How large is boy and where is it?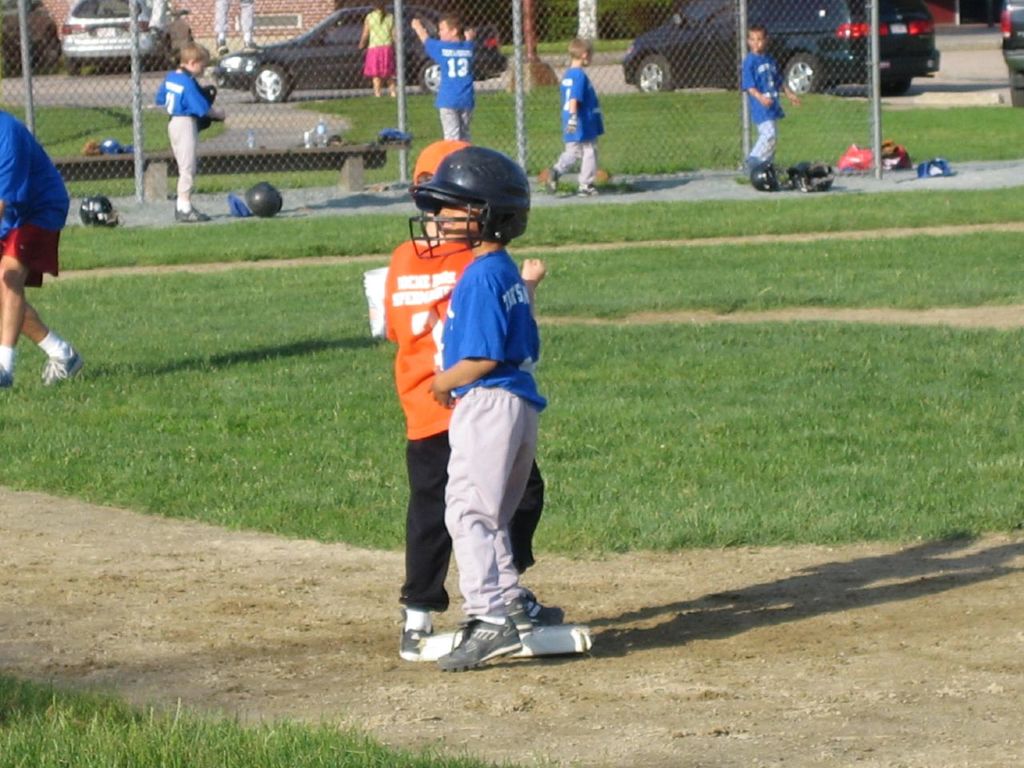
Bounding box: <region>739, 25, 803, 175</region>.
